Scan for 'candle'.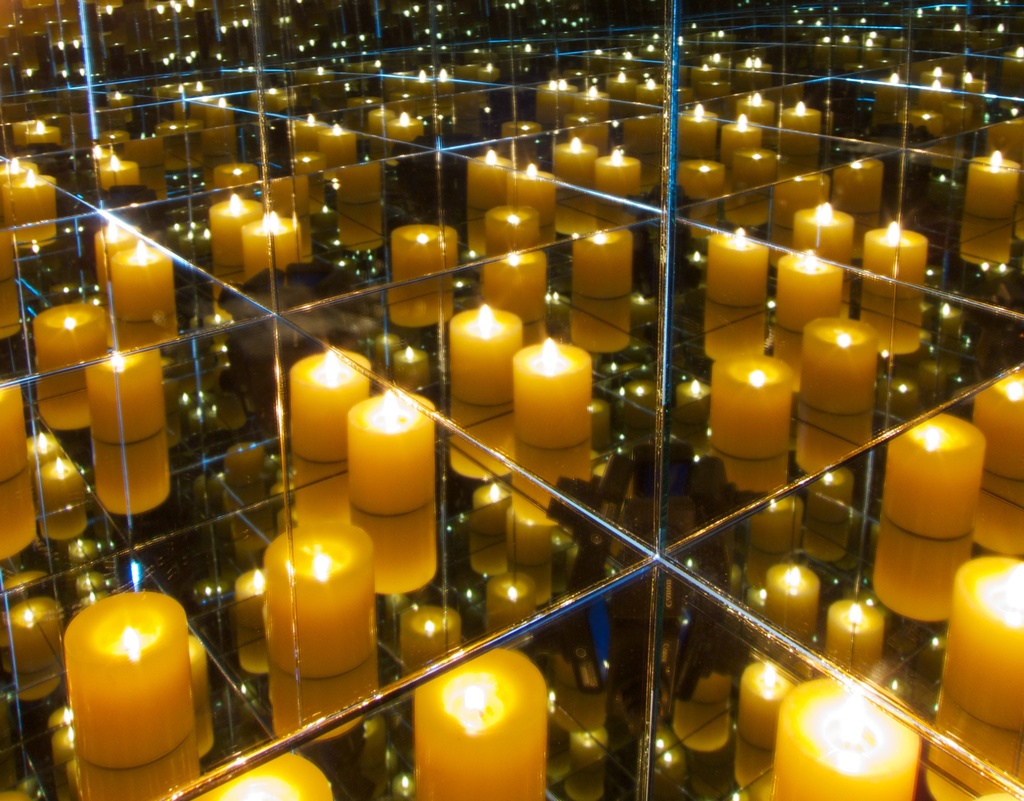
Scan result: {"x1": 287, "y1": 347, "x2": 368, "y2": 461}.
